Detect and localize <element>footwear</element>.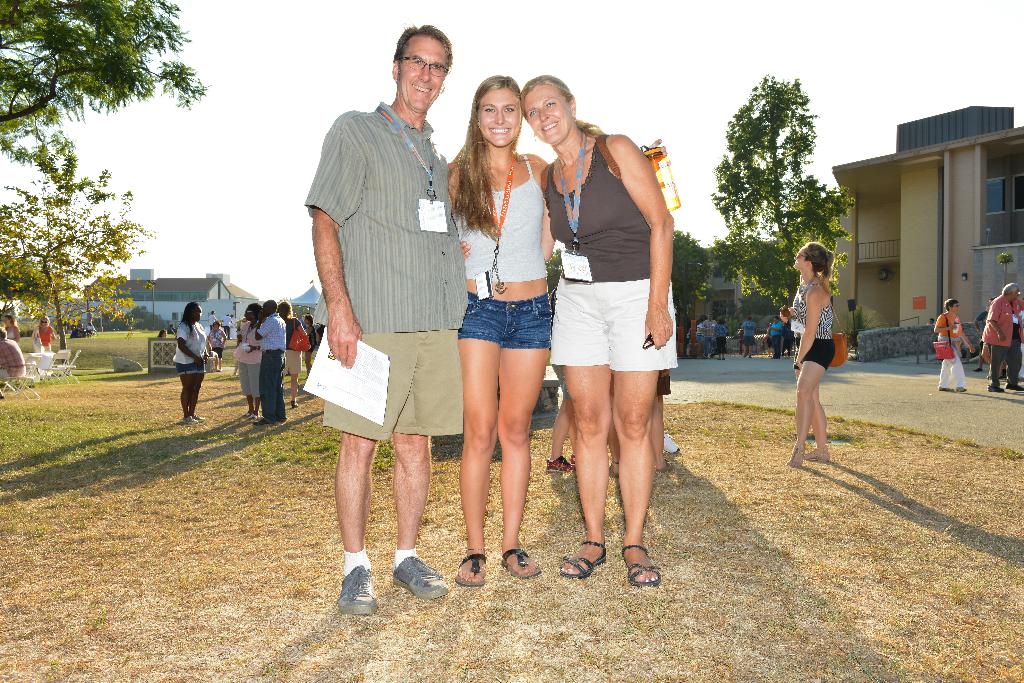
Localized at {"left": 496, "top": 547, "right": 542, "bottom": 579}.
